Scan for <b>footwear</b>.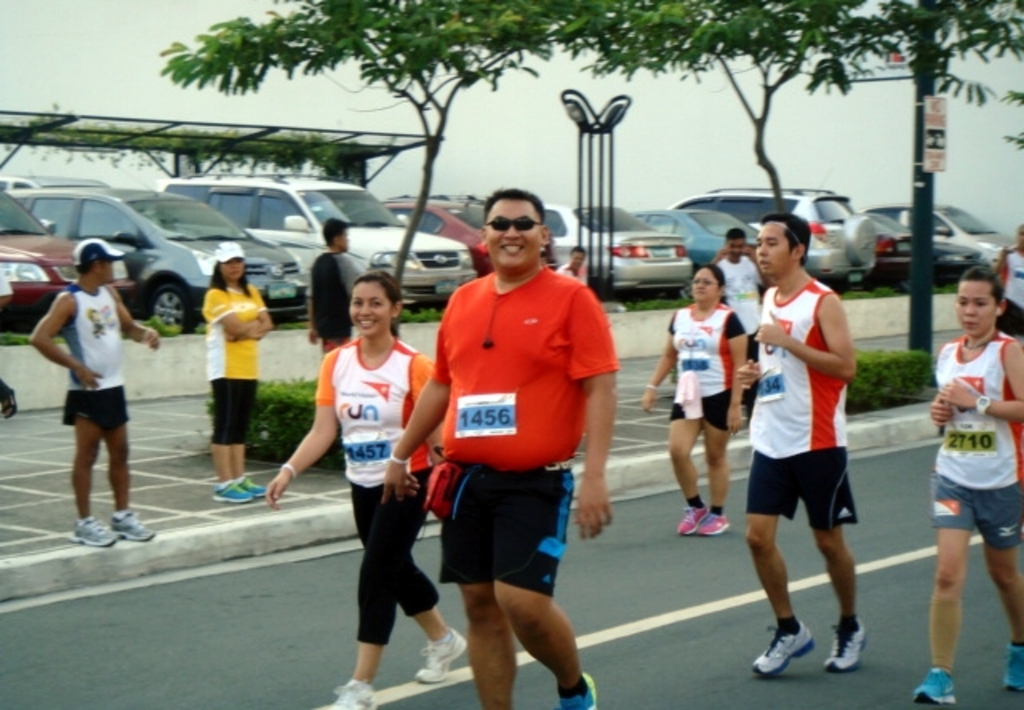
Scan result: detection(326, 683, 376, 708).
